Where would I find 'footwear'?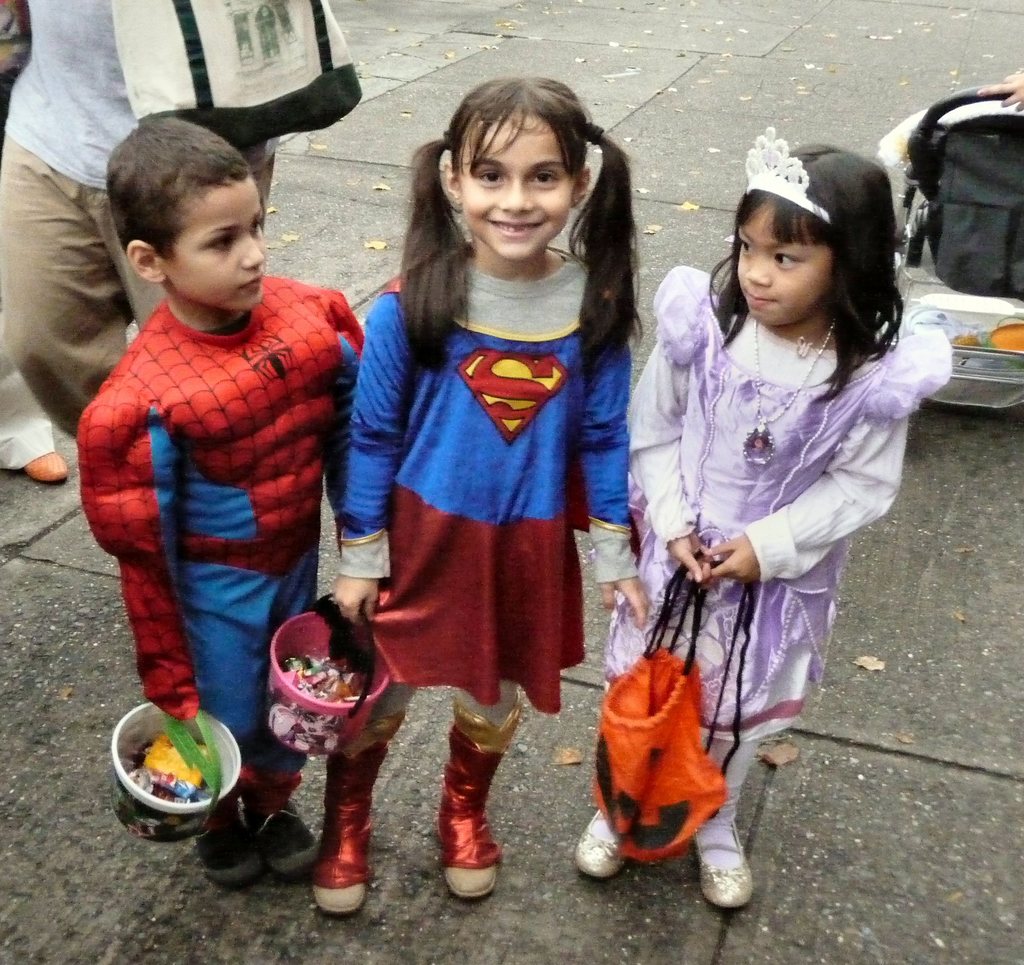
At 198,799,253,877.
